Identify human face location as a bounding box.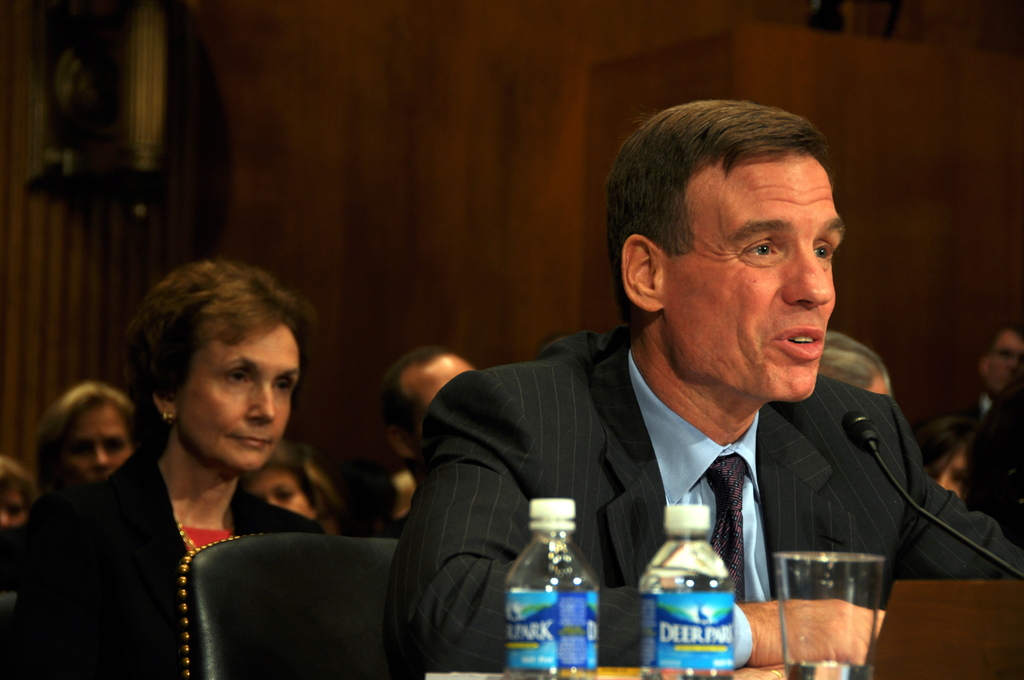
crop(669, 158, 845, 396).
